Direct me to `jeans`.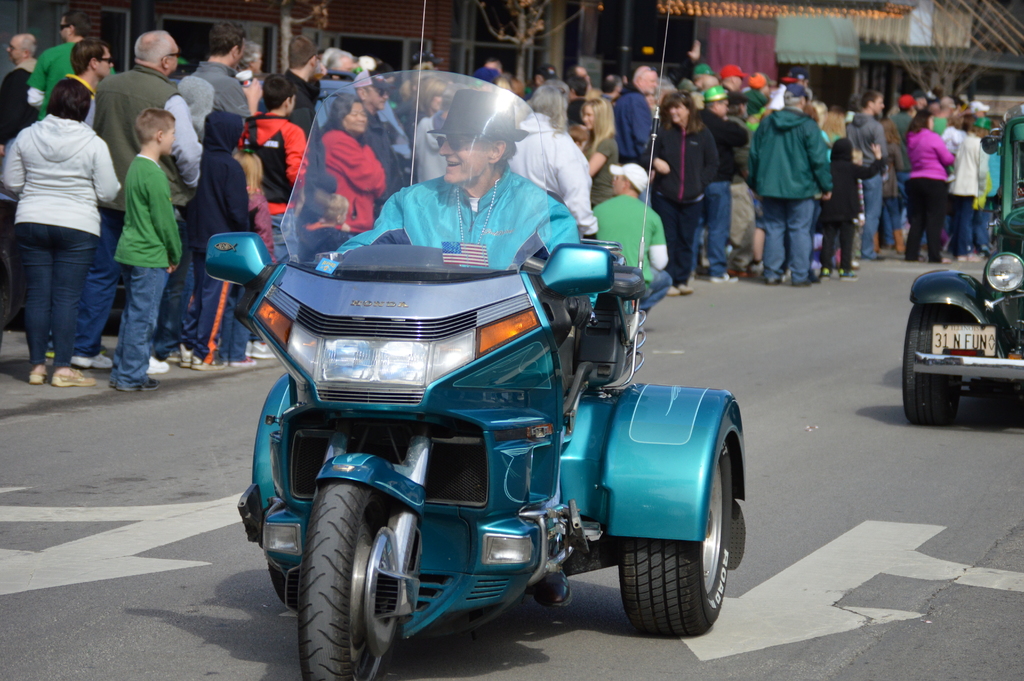
Direction: crop(758, 197, 809, 281).
